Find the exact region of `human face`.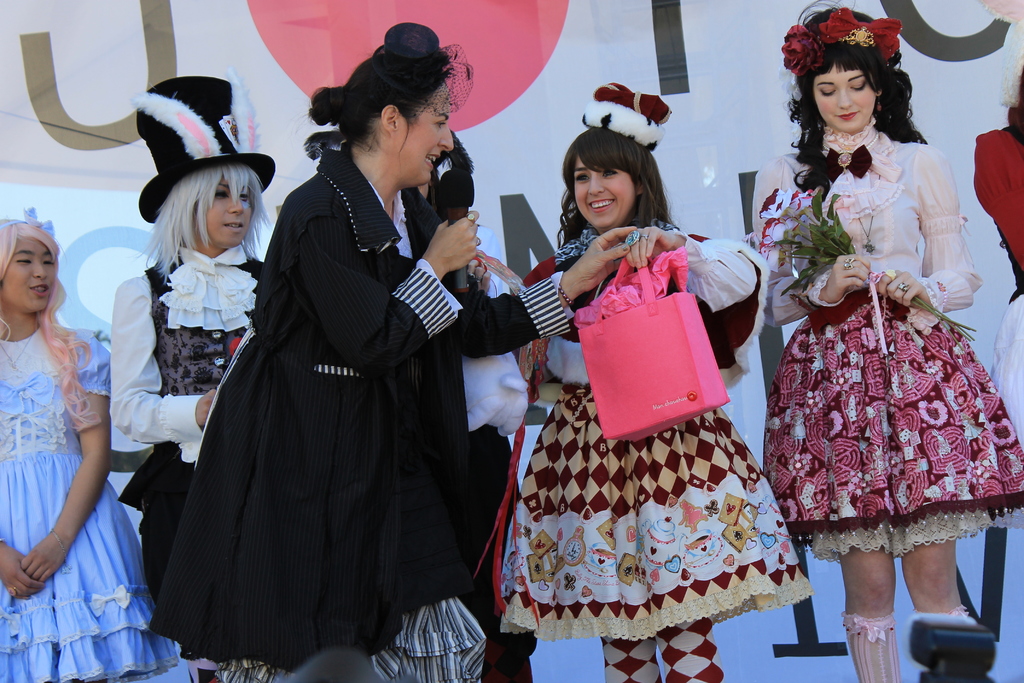
Exact region: select_region(575, 157, 637, 227).
